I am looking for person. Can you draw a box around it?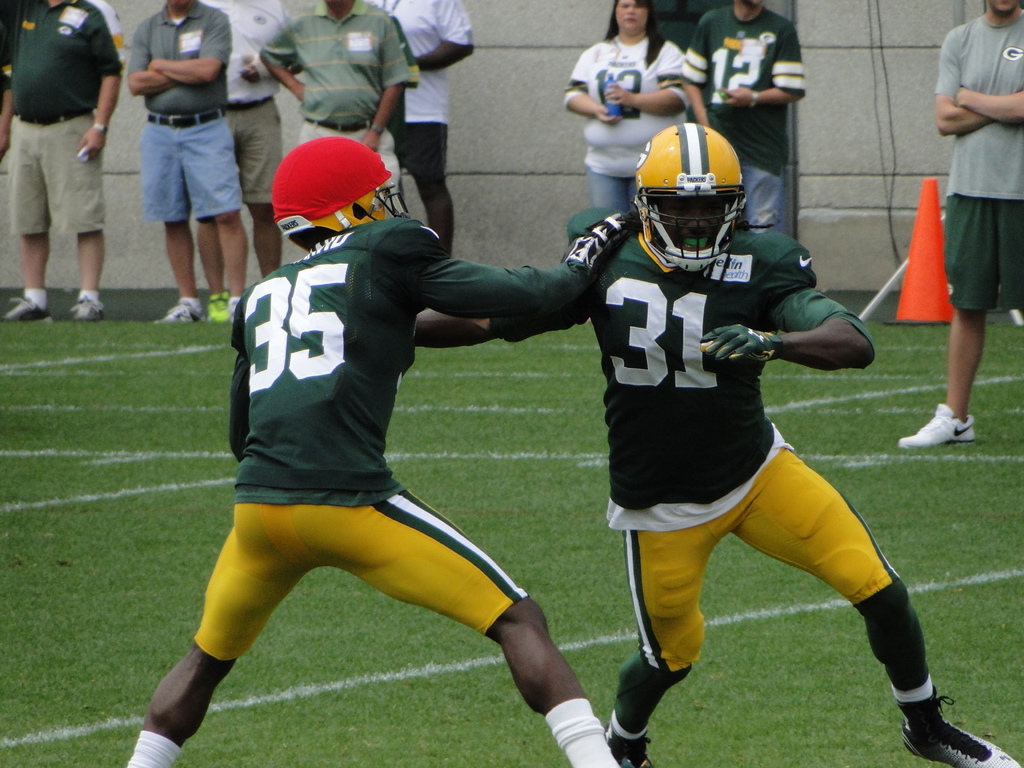
Sure, the bounding box is locate(413, 120, 1022, 767).
